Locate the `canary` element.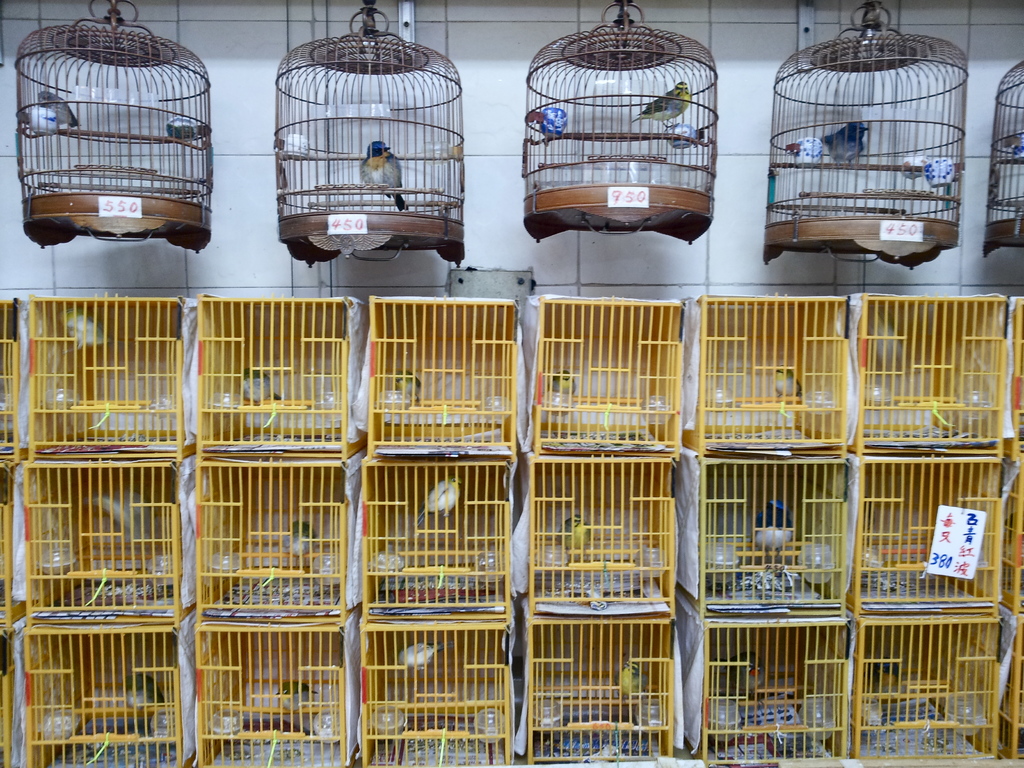
Element bbox: x1=715, y1=653, x2=769, y2=698.
